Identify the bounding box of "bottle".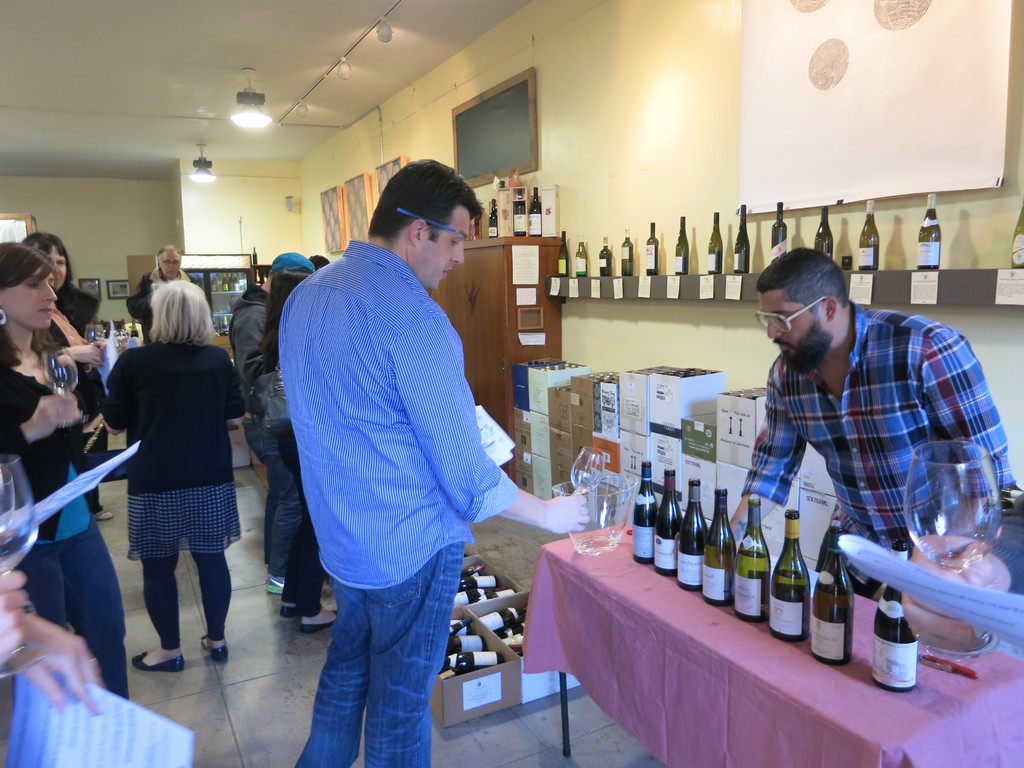
(left=621, top=228, right=636, bottom=274).
